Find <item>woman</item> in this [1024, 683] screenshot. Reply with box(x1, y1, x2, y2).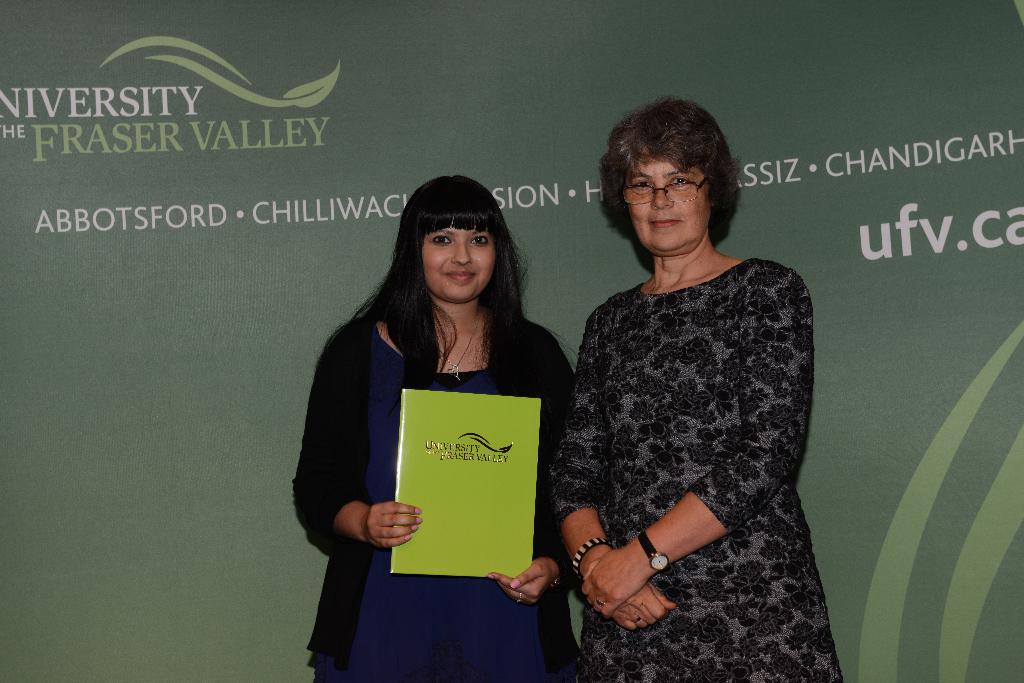
box(296, 163, 574, 675).
